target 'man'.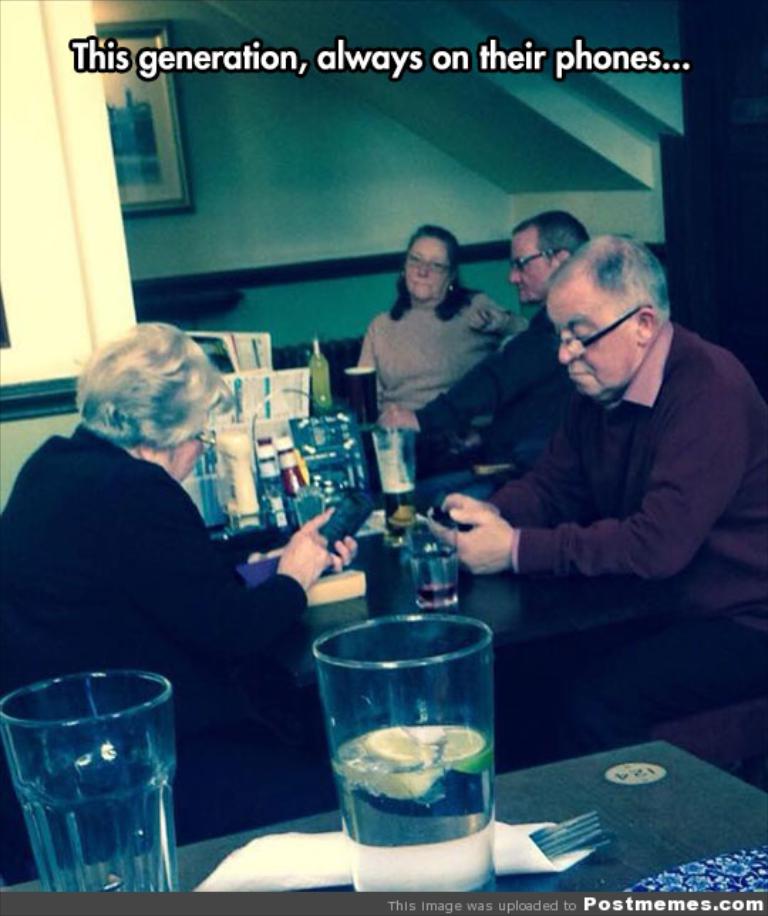
Target region: l=431, t=240, r=767, b=737.
